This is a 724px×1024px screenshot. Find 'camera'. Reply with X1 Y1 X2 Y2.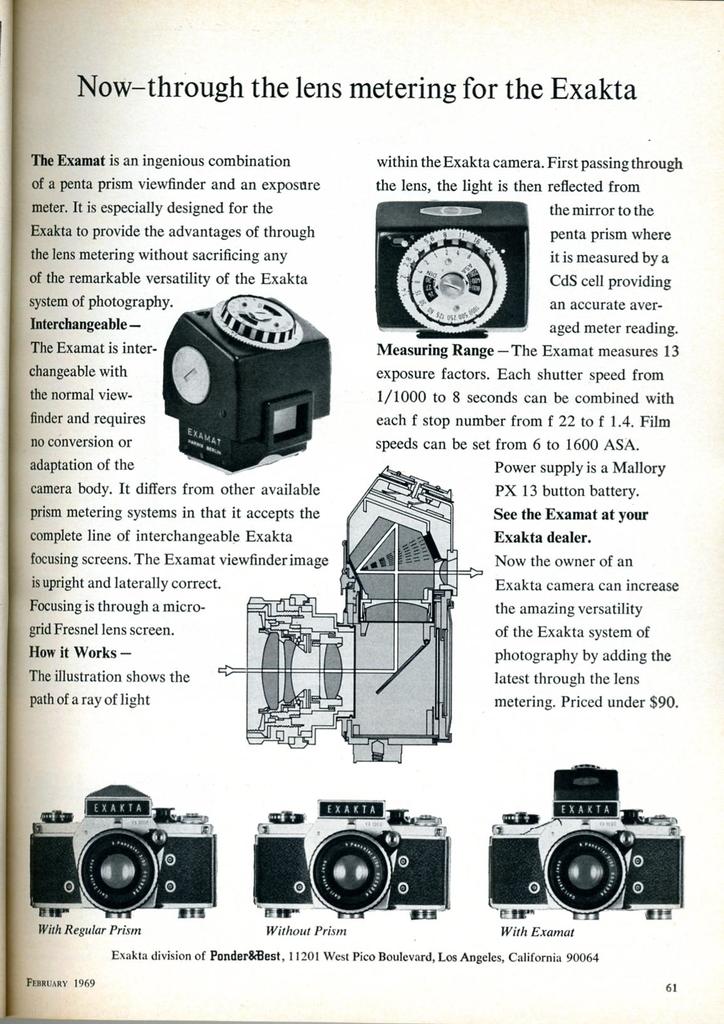
374 204 529 337.
